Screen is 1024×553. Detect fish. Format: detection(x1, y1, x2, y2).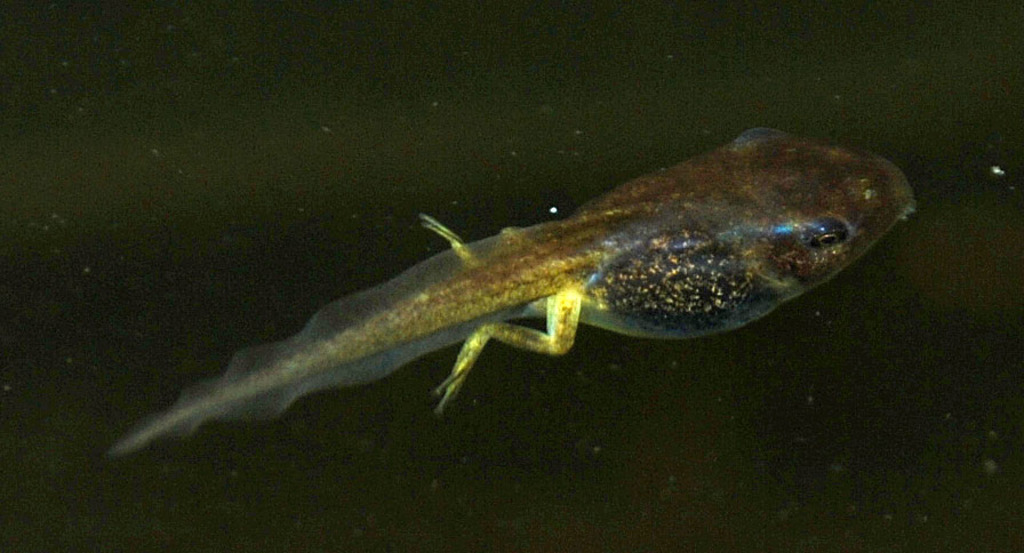
detection(123, 136, 891, 448).
